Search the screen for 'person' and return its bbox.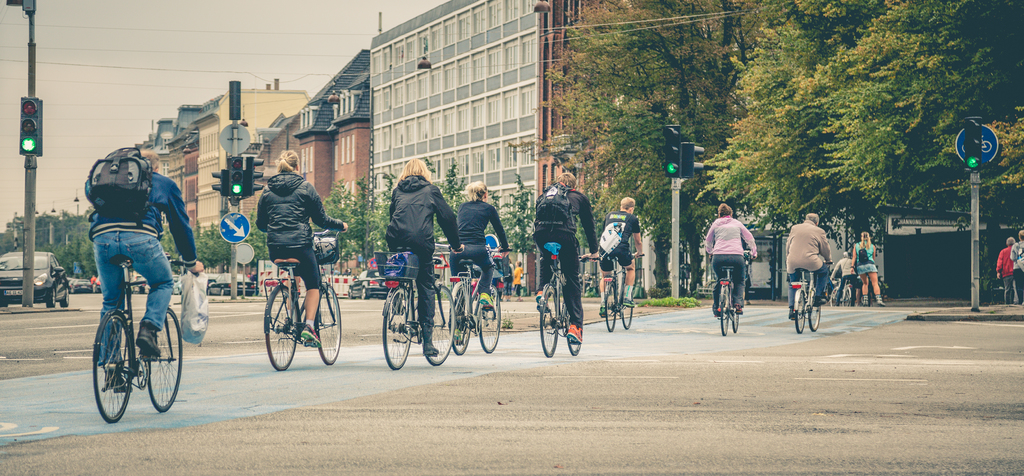
Found: detection(451, 181, 514, 348).
